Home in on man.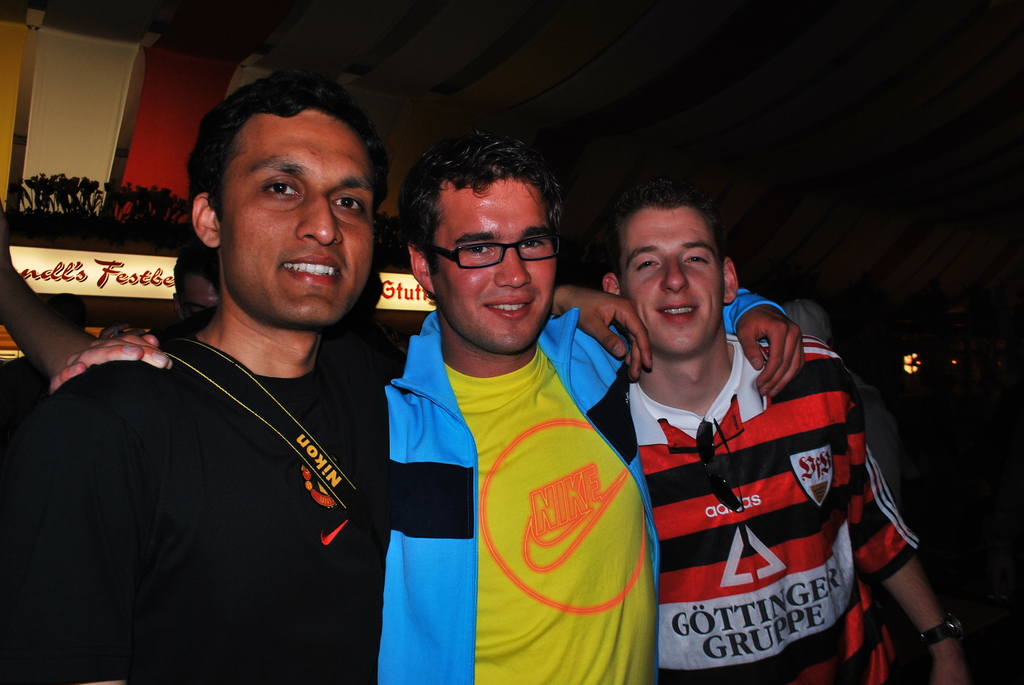
Homed in at {"x1": 578, "y1": 186, "x2": 904, "y2": 684}.
